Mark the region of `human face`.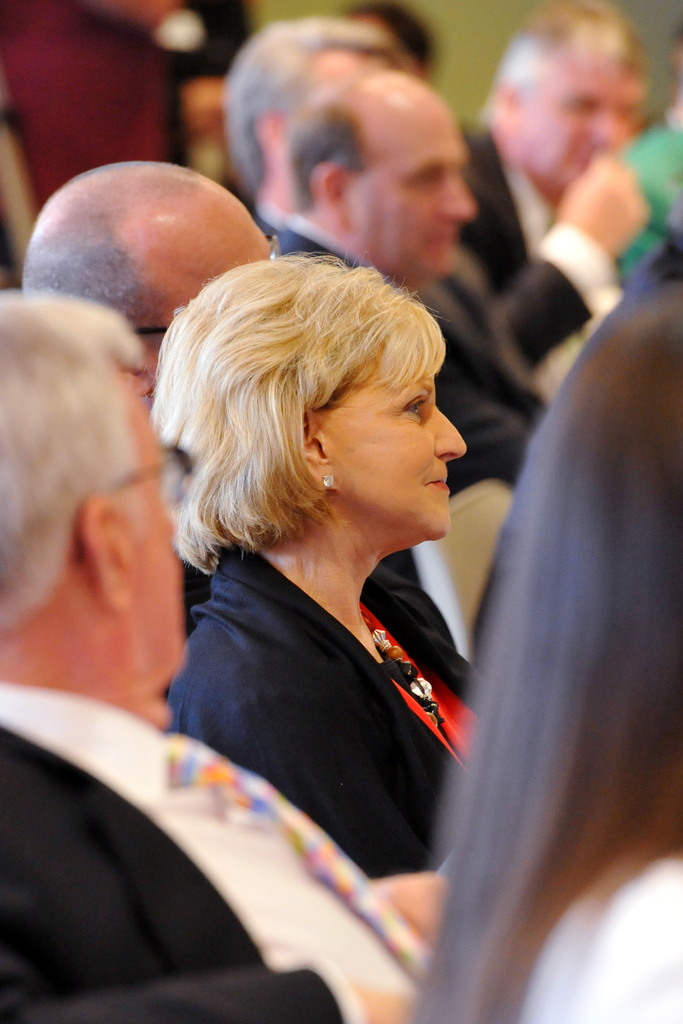
Region: {"left": 507, "top": 61, "right": 643, "bottom": 192}.
